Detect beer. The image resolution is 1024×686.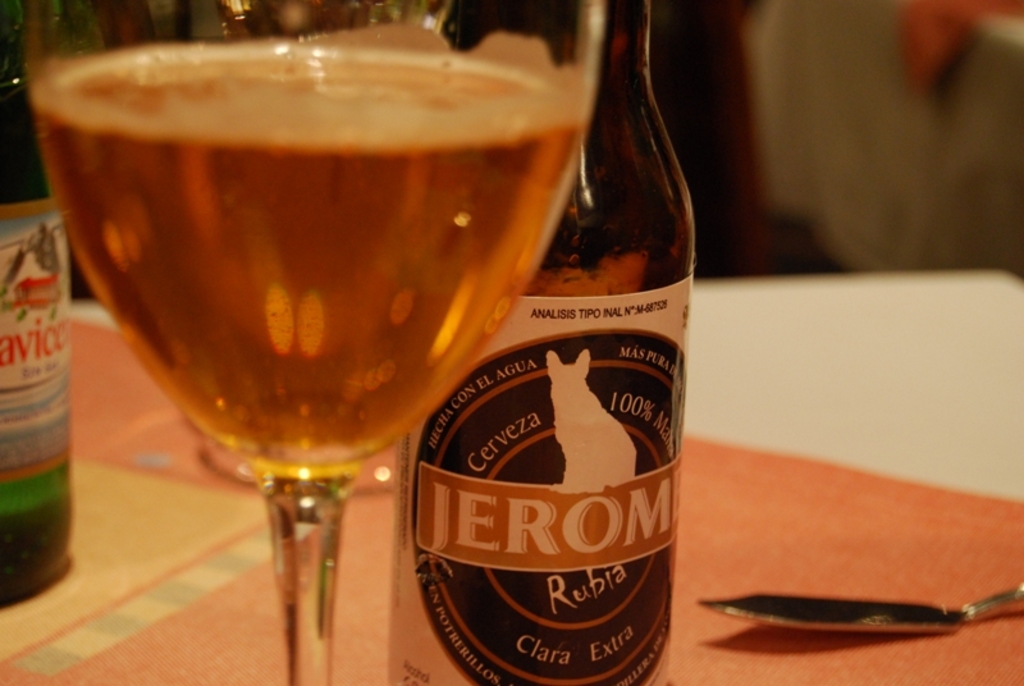
<bbox>383, 0, 692, 685</bbox>.
